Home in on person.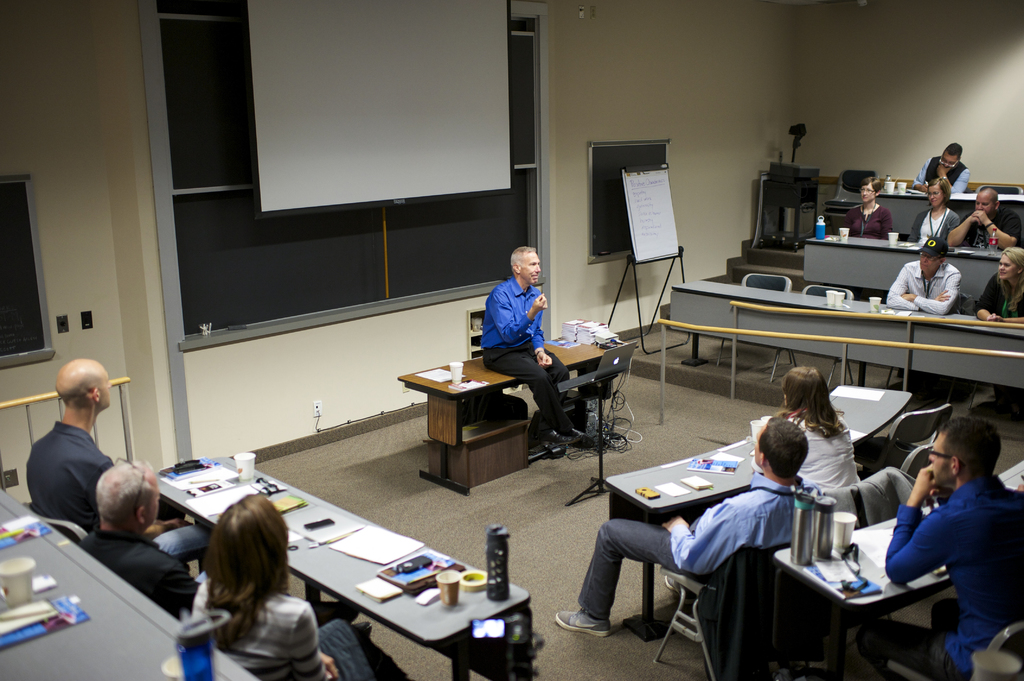
Homed in at BBox(835, 173, 893, 242).
